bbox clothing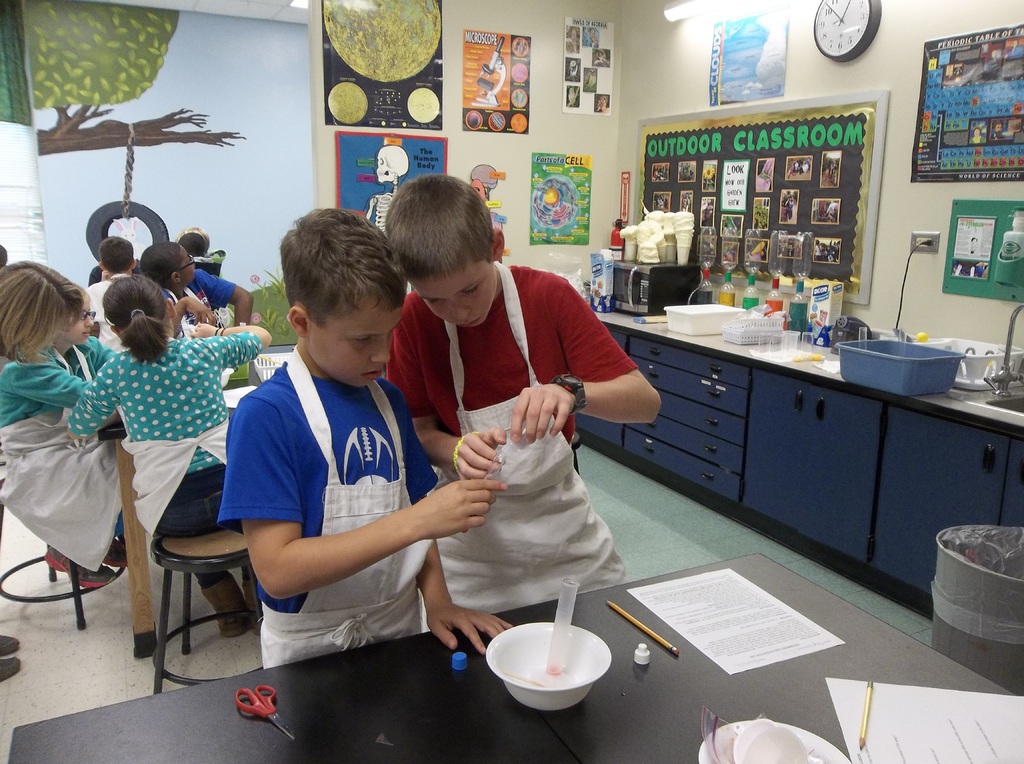
655, 196, 668, 209
